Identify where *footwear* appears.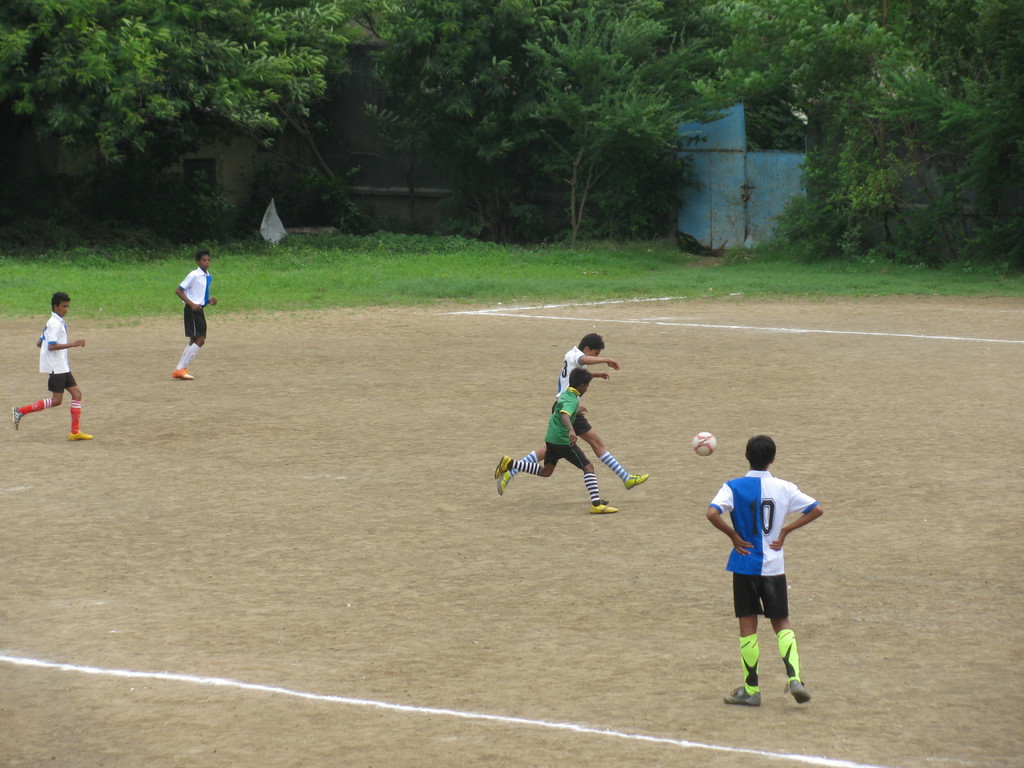
Appears at box(591, 499, 620, 514).
